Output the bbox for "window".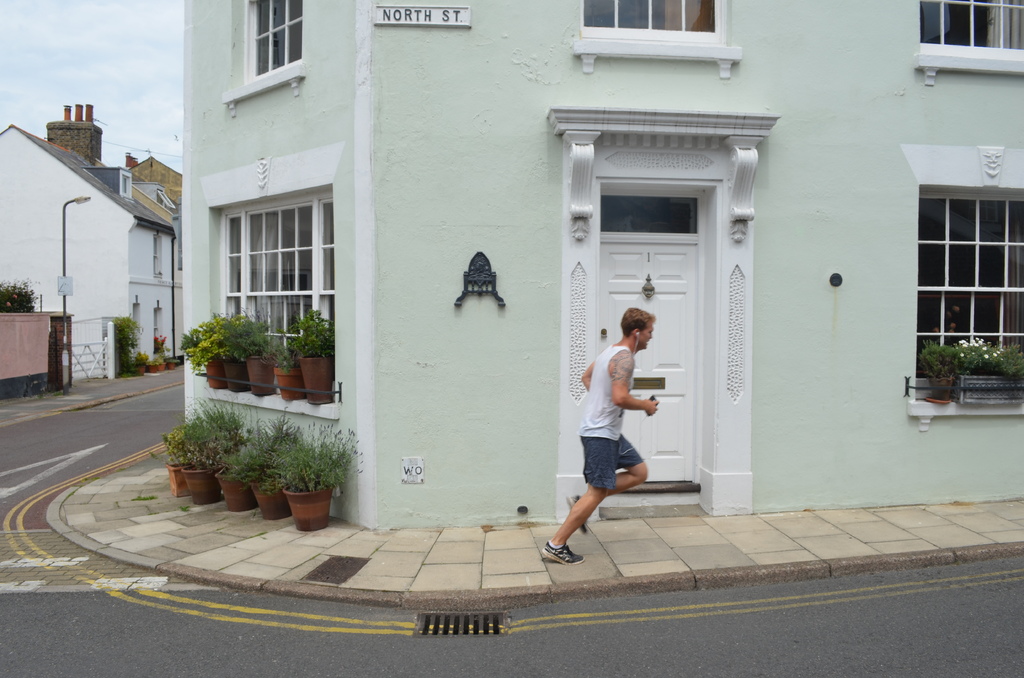
select_region(906, 157, 1017, 376).
